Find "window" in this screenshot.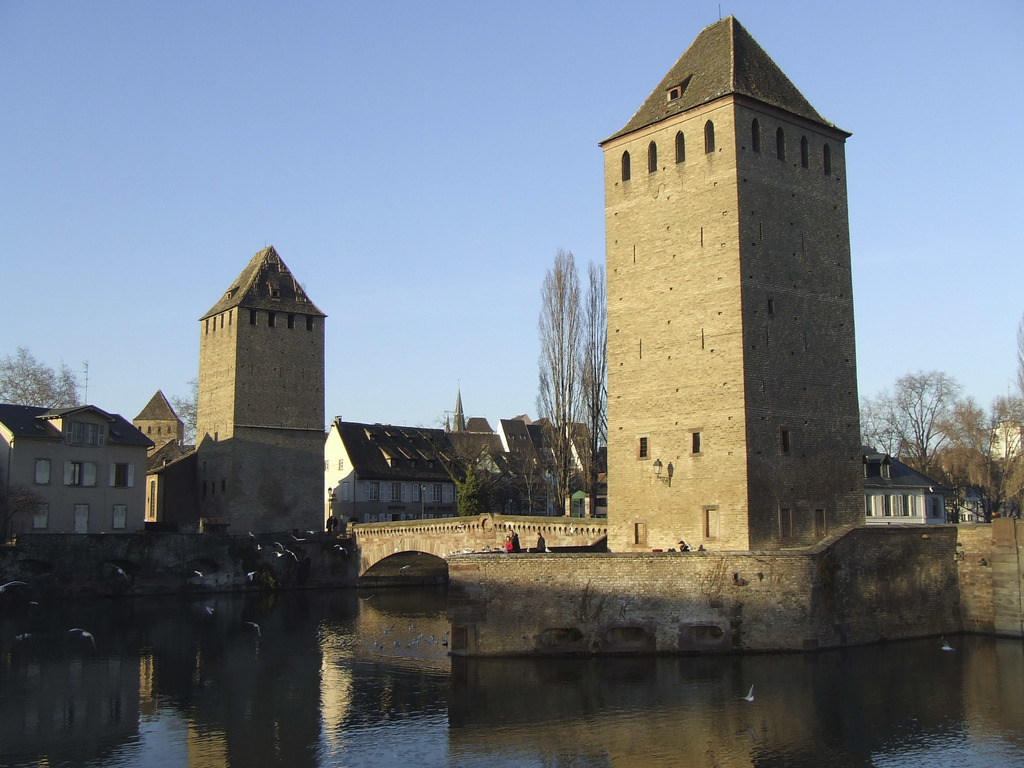
The bounding box for "window" is [left=813, top=511, right=824, bottom=539].
